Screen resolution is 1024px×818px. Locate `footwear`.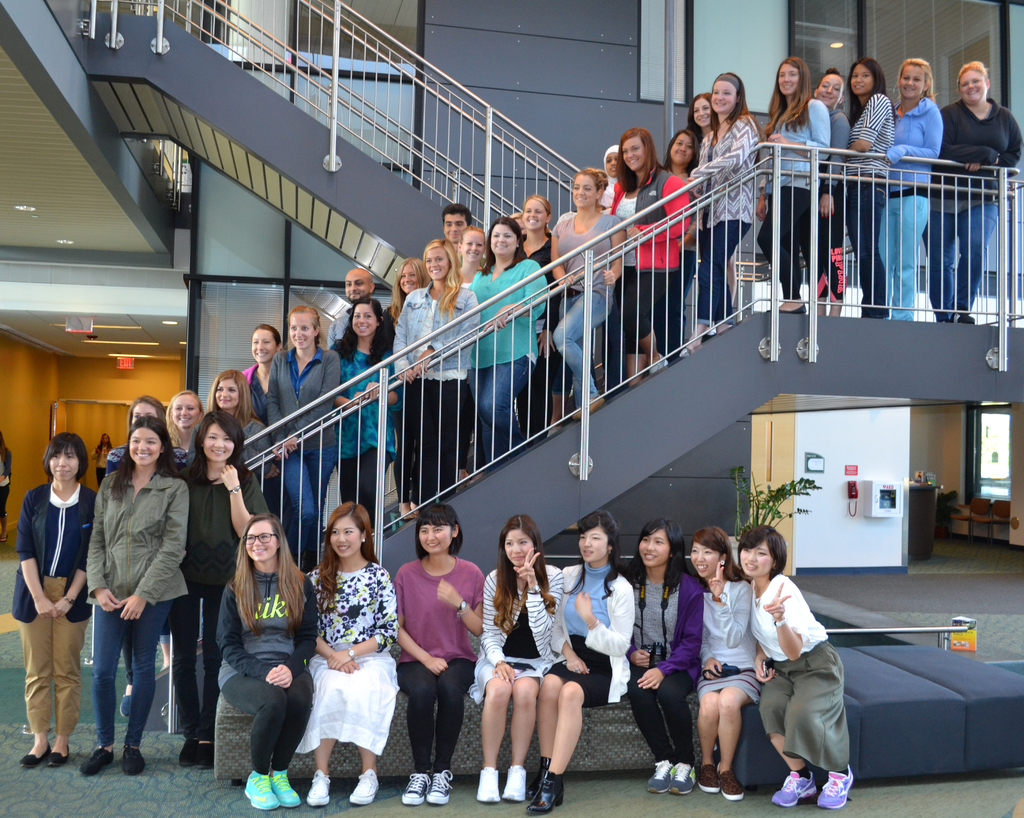
Rect(479, 770, 500, 802).
